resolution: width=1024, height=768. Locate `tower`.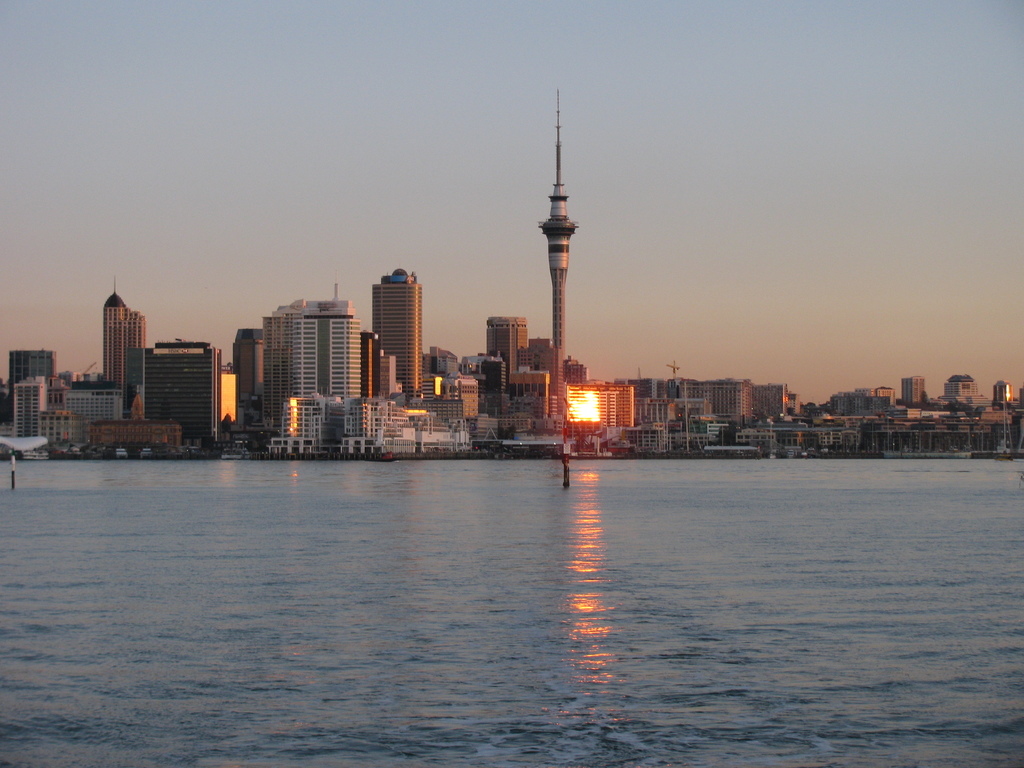
box(371, 268, 425, 401).
